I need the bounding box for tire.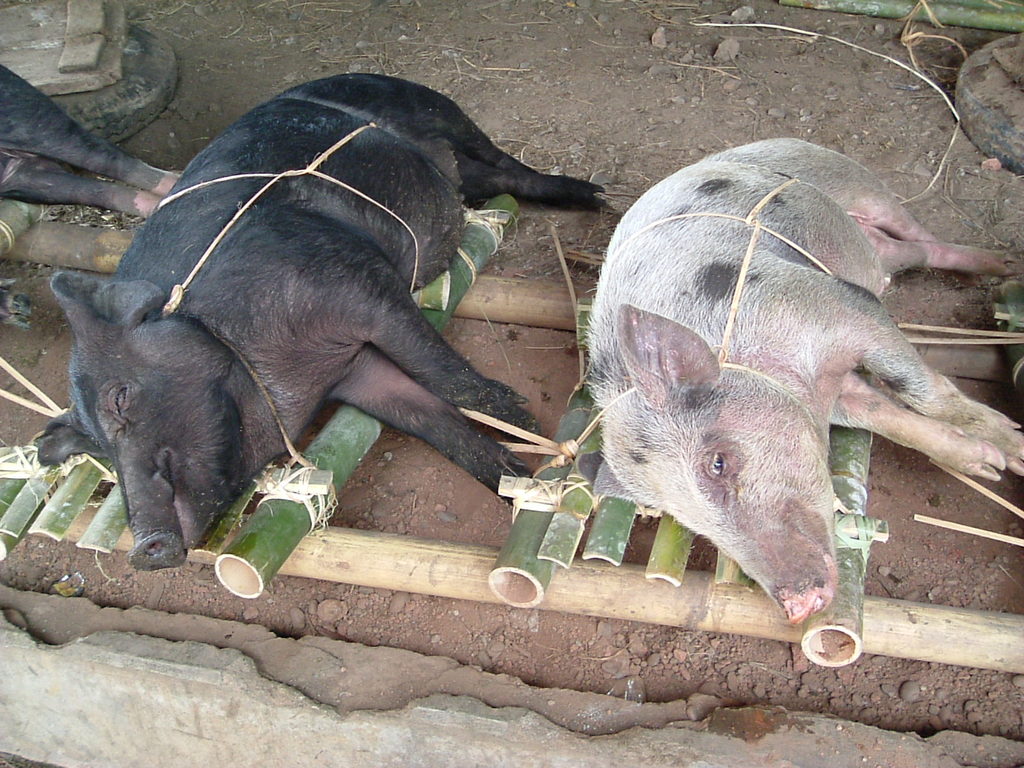
Here it is: pyautogui.locateOnScreen(57, 23, 182, 157).
